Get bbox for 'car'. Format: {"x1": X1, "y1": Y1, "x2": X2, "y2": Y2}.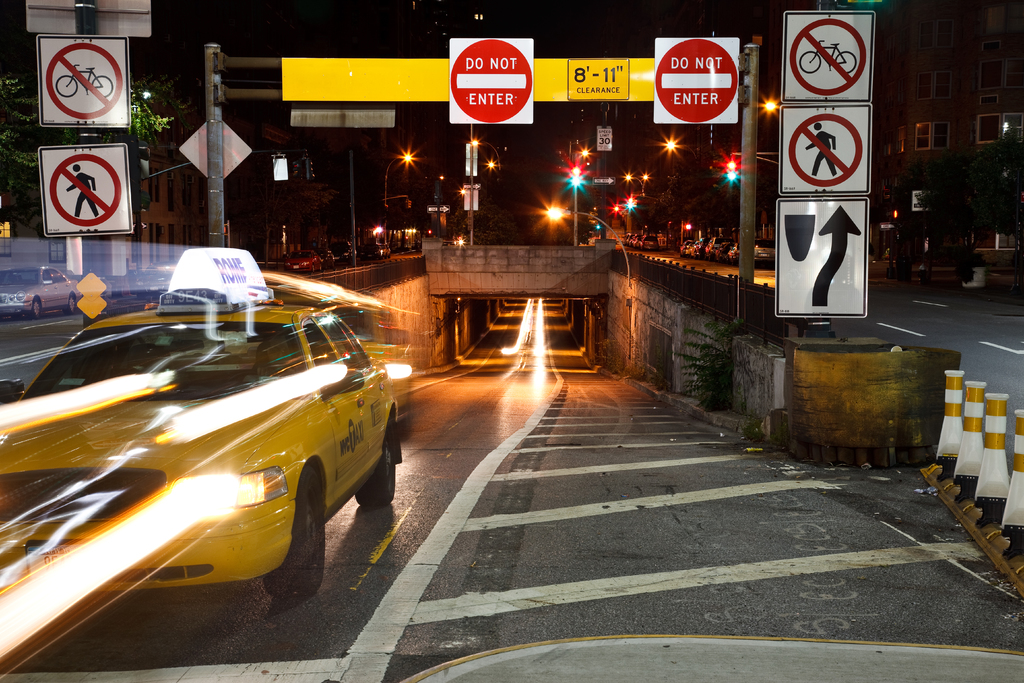
{"x1": 13, "y1": 247, "x2": 400, "y2": 610}.
